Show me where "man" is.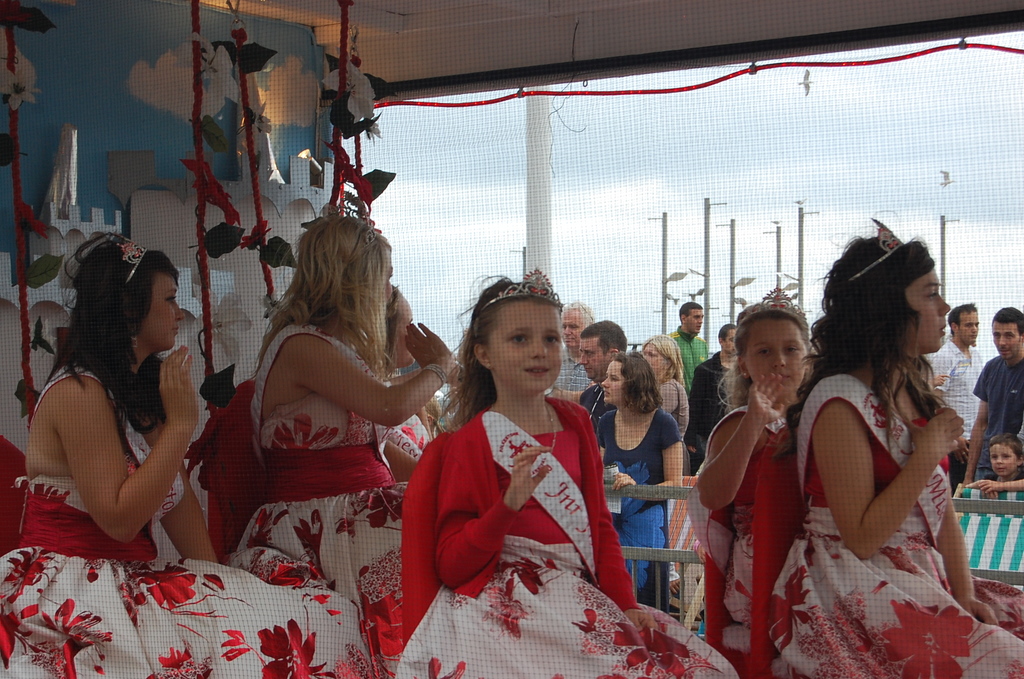
"man" is at {"x1": 924, "y1": 298, "x2": 994, "y2": 498}.
